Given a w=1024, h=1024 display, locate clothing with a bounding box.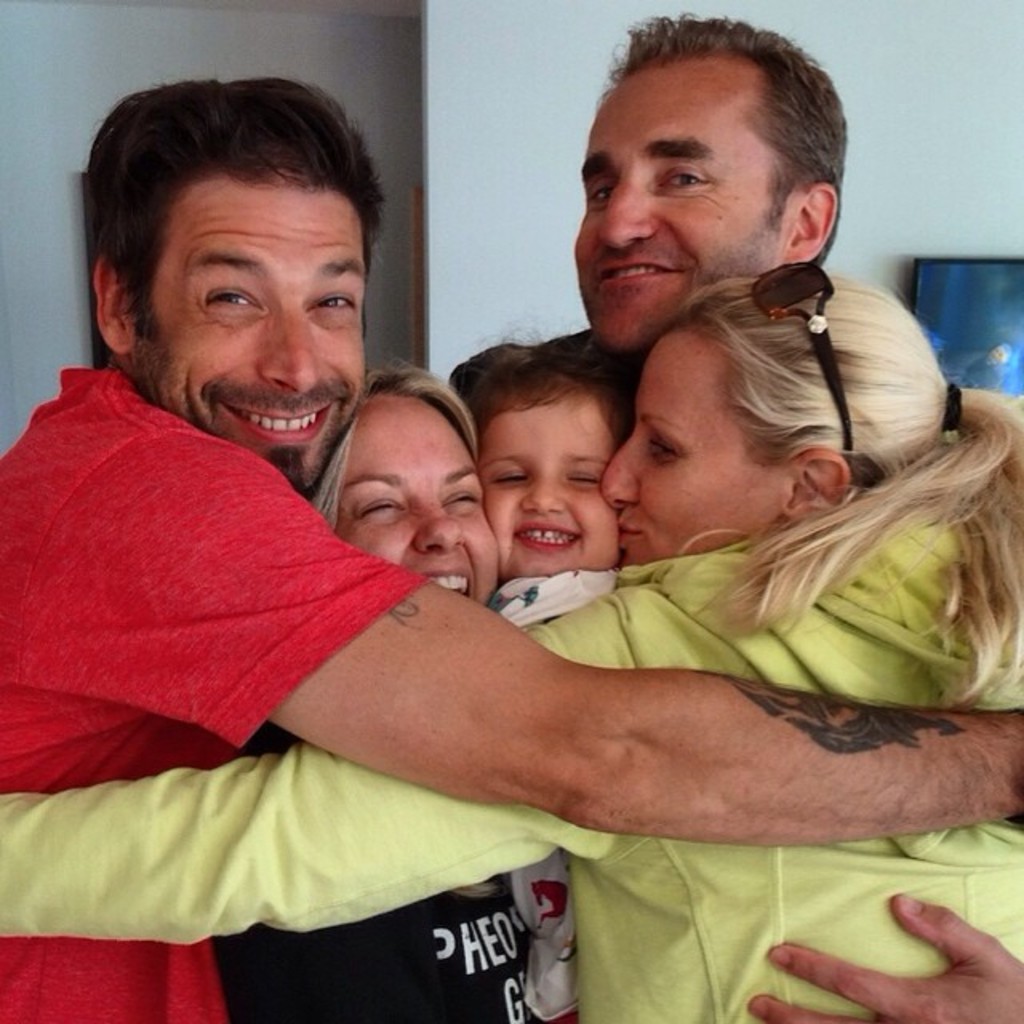
Located: BBox(483, 563, 619, 1022).
